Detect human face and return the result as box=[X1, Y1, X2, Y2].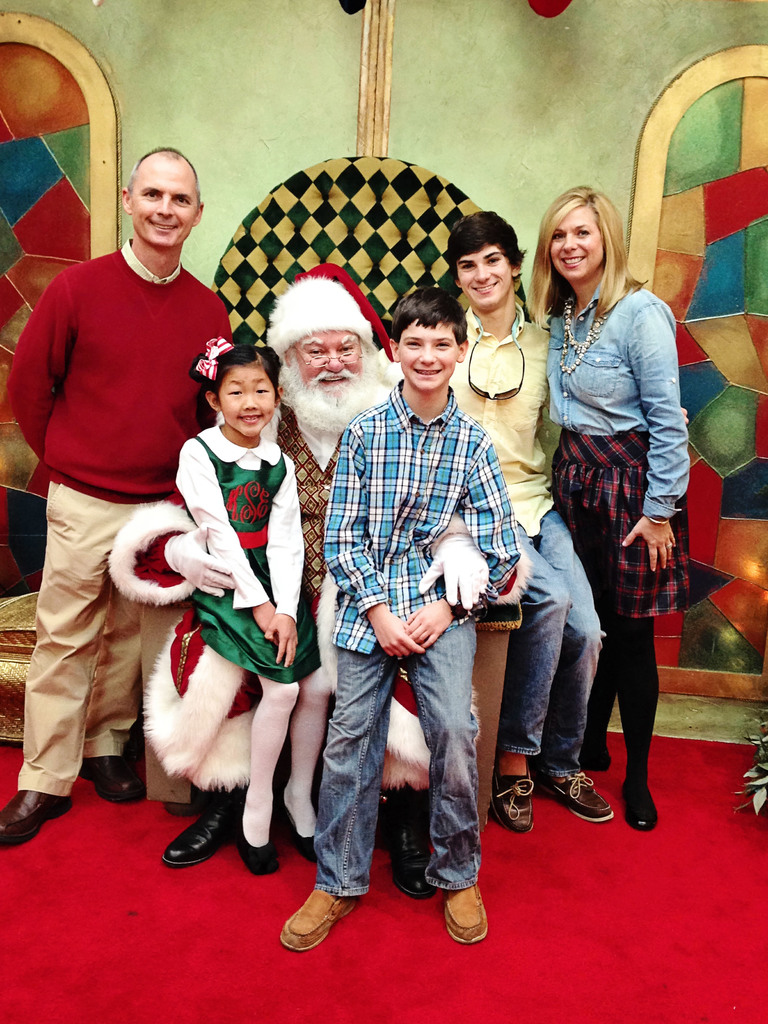
box=[214, 367, 276, 433].
